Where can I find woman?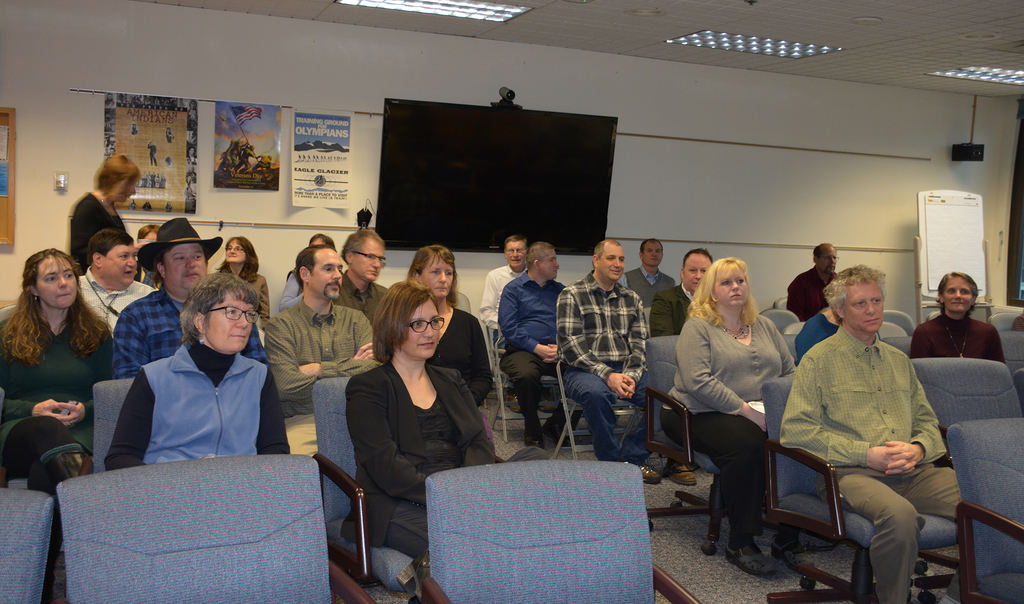
You can find it at 670,252,798,573.
